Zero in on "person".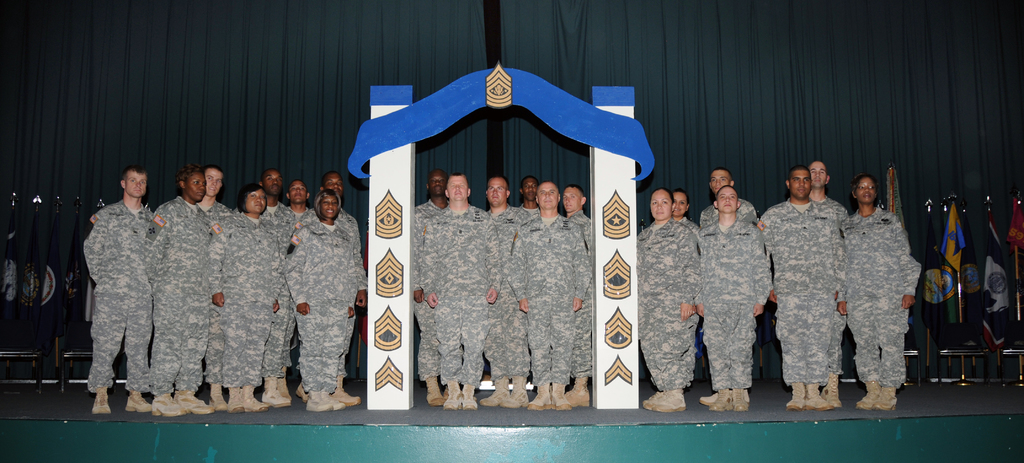
Zeroed in: x1=324 y1=179 x2=356 y2=405.
